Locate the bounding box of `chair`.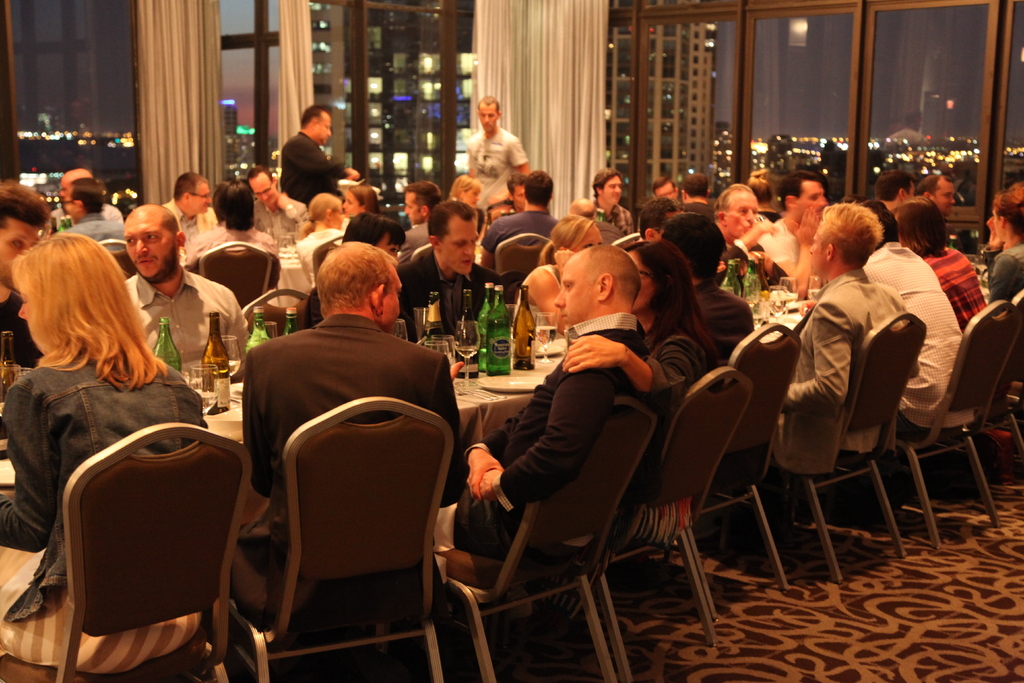
Bounding box: rect(0, 429, 251, 682).
